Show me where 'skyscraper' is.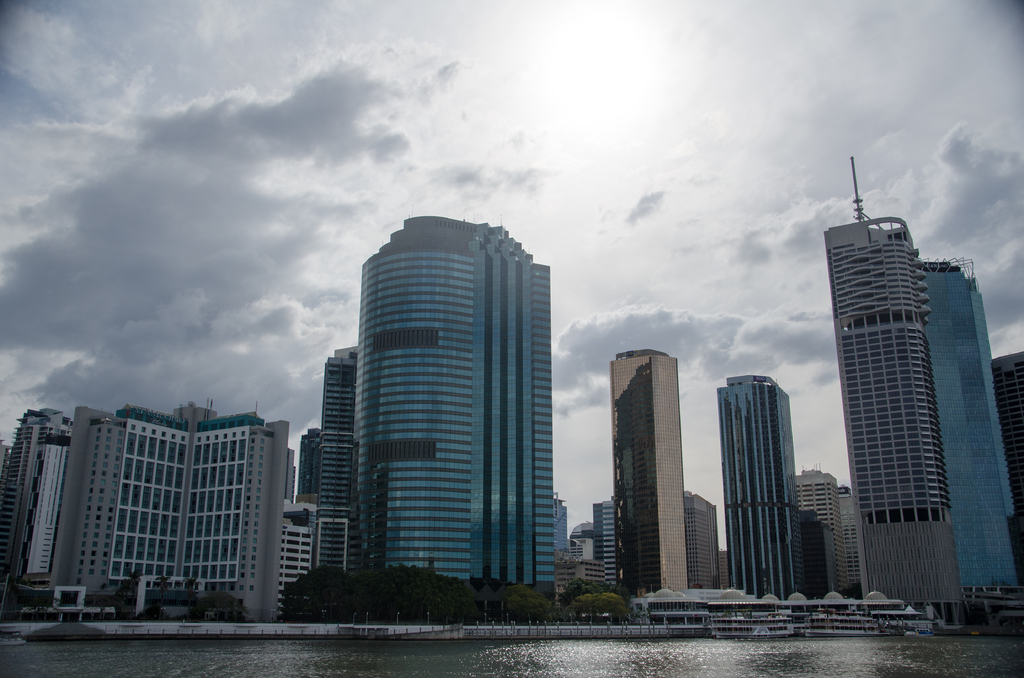
'skyscraper' is at bbox=[820, 212, 958, 609].
